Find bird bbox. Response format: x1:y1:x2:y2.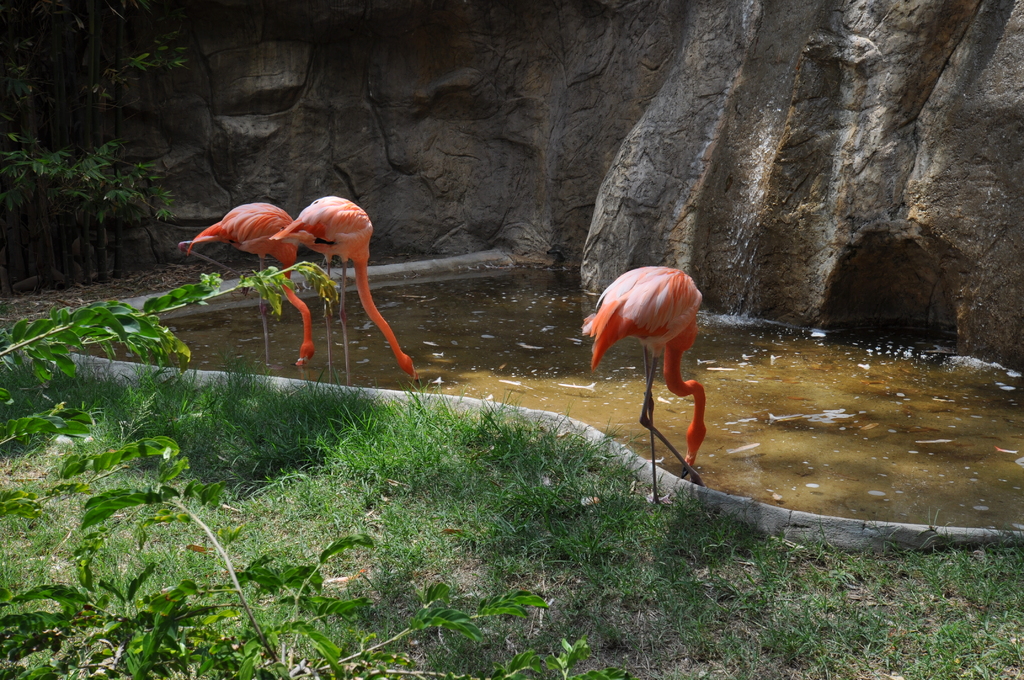
175:198:316:388.
